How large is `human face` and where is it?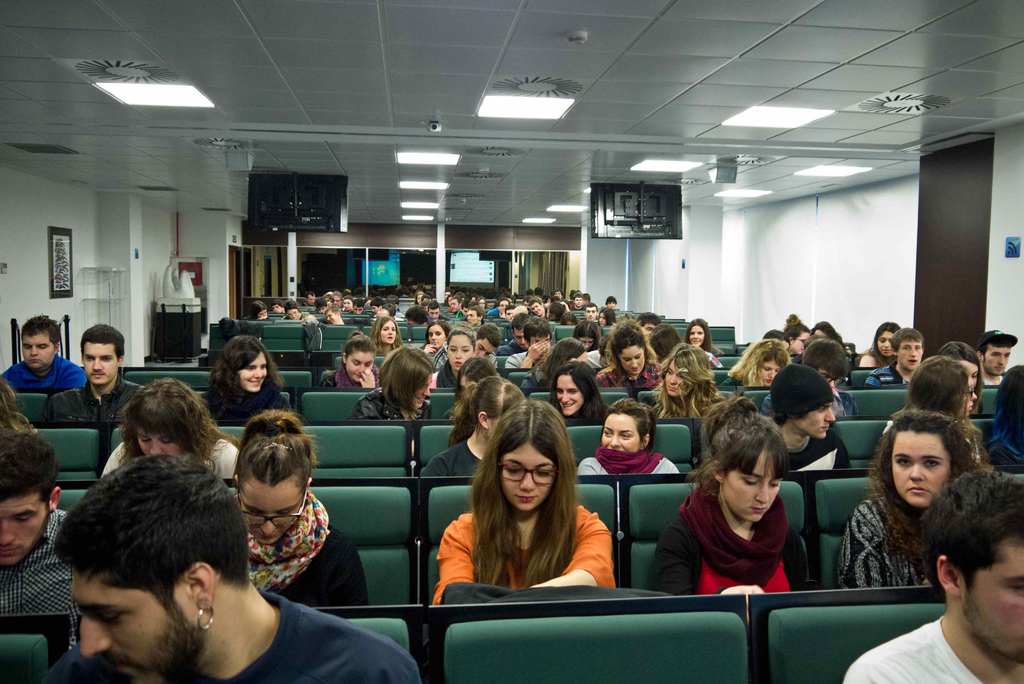
Bounding box: [x1=237, y1=352, x2=270, y2=395].
